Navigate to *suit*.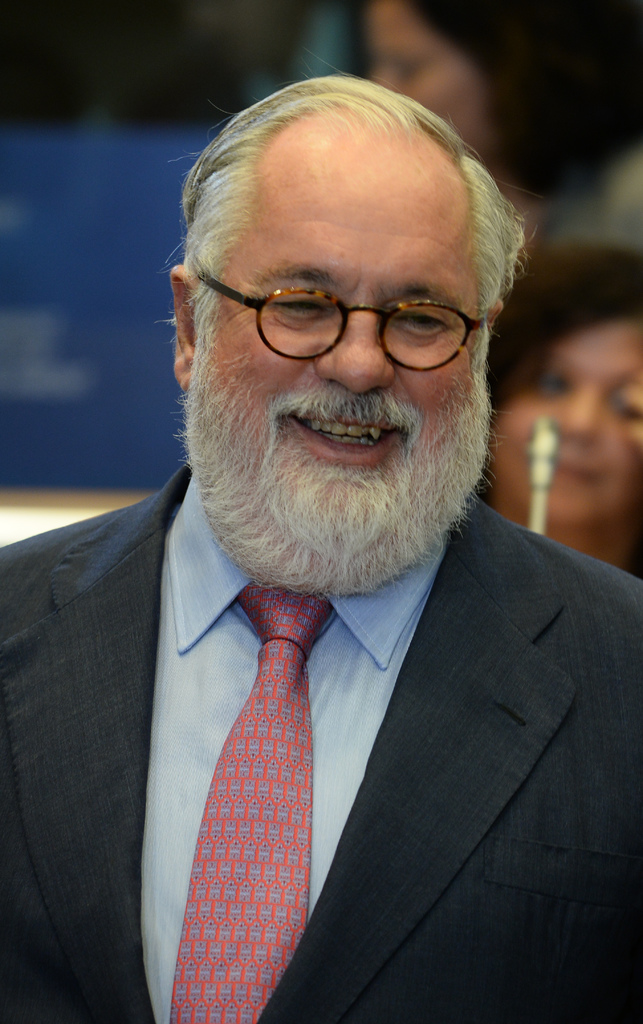
Navigation target: detection(20, 301, 598, 1023).
